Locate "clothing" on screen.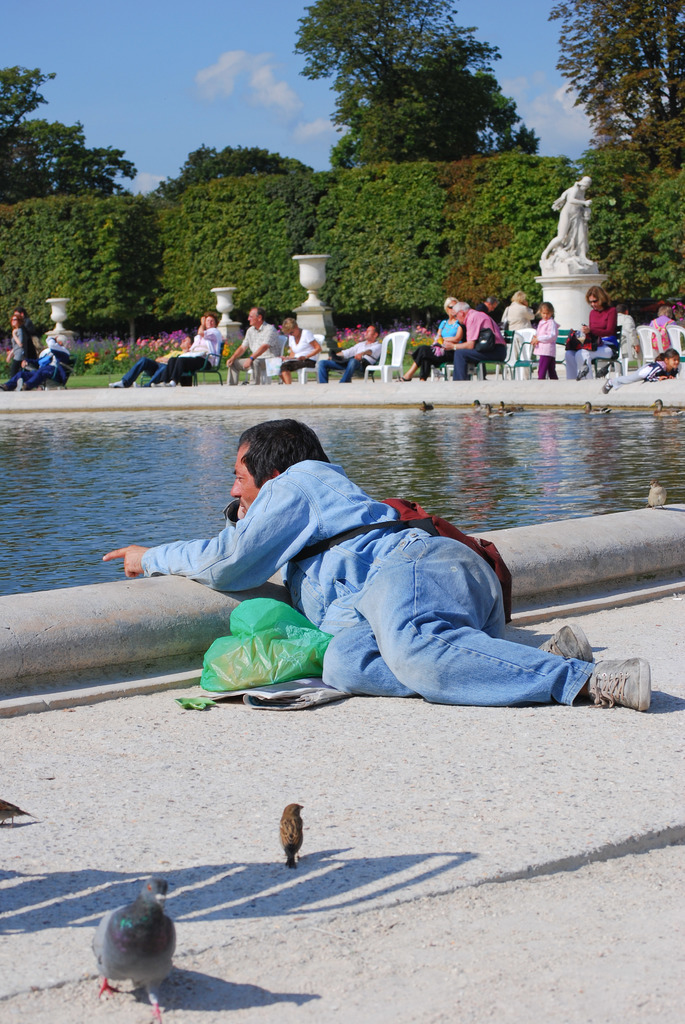
On screen at 20,342,74,385.
